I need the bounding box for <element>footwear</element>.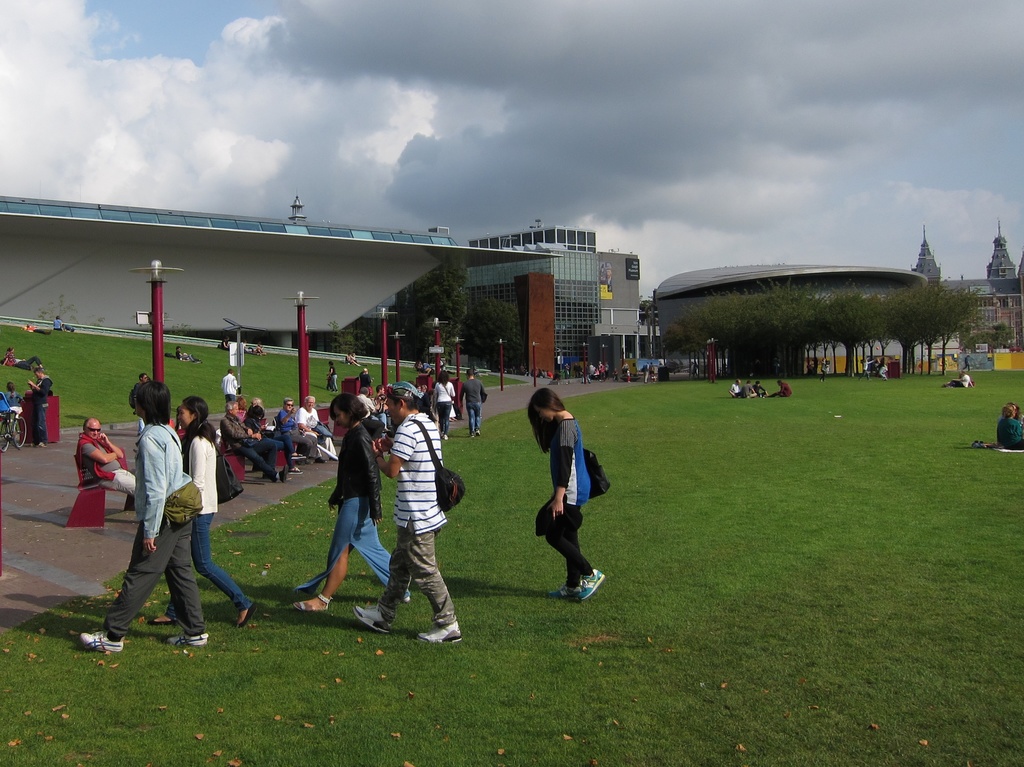
Here it is: (left=162, top=631, right=213, bottom=651).
